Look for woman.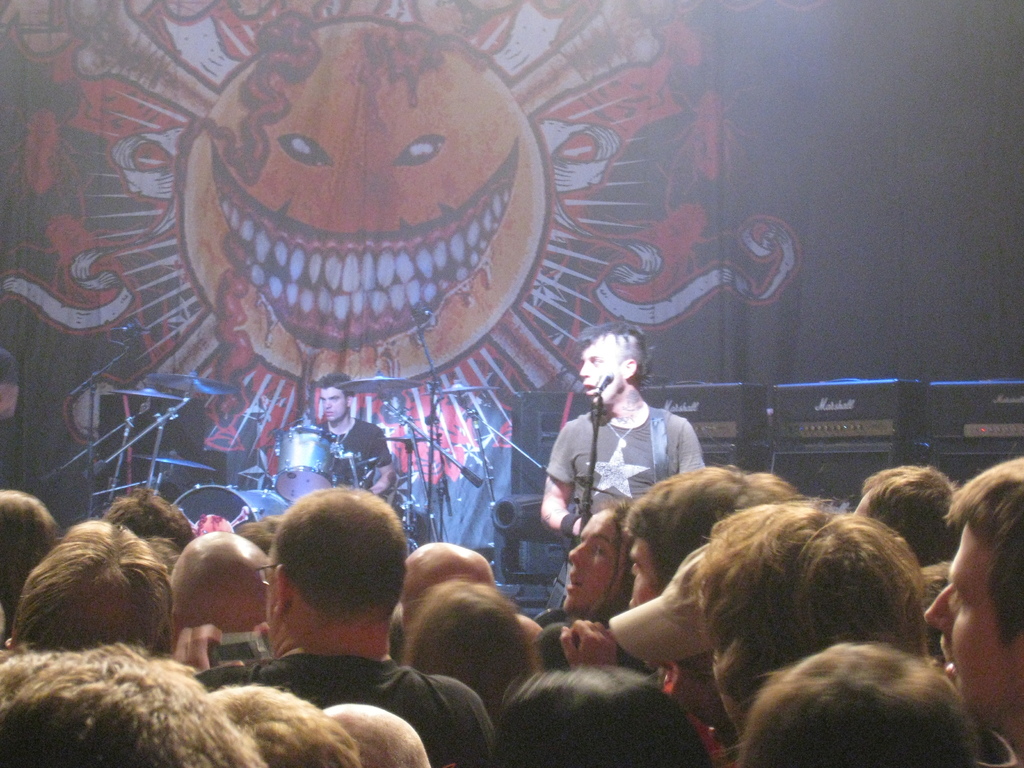
Found: {"x1": 500, "y1": 658, "x2": 712, "y2": 767}.
